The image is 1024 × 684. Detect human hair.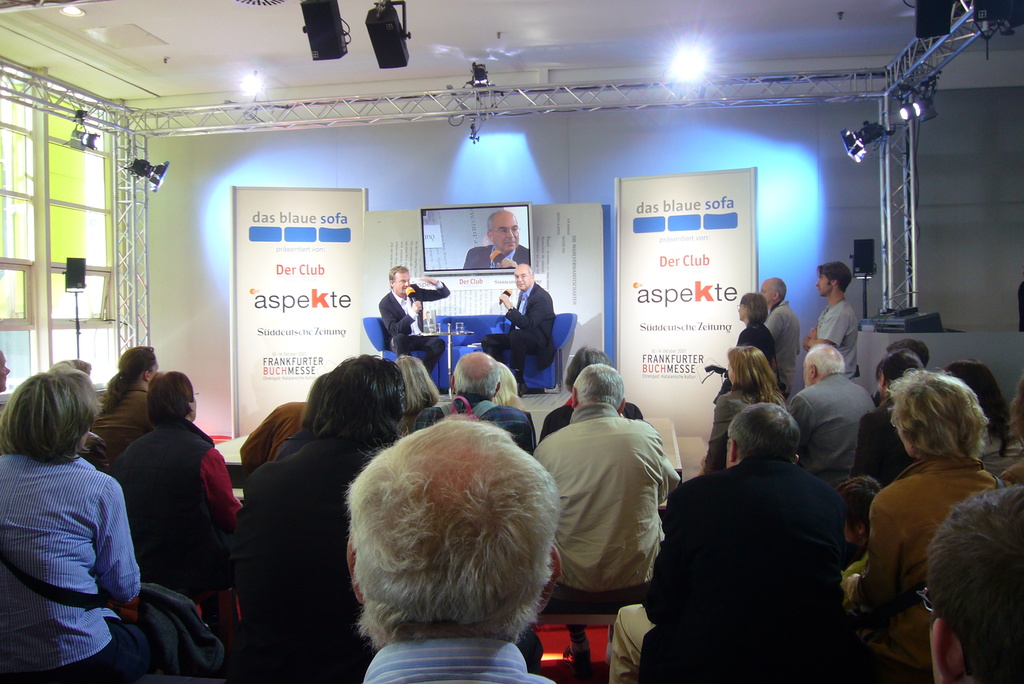
Detection: x1=294, y1=373, x2=331, y2=434.
